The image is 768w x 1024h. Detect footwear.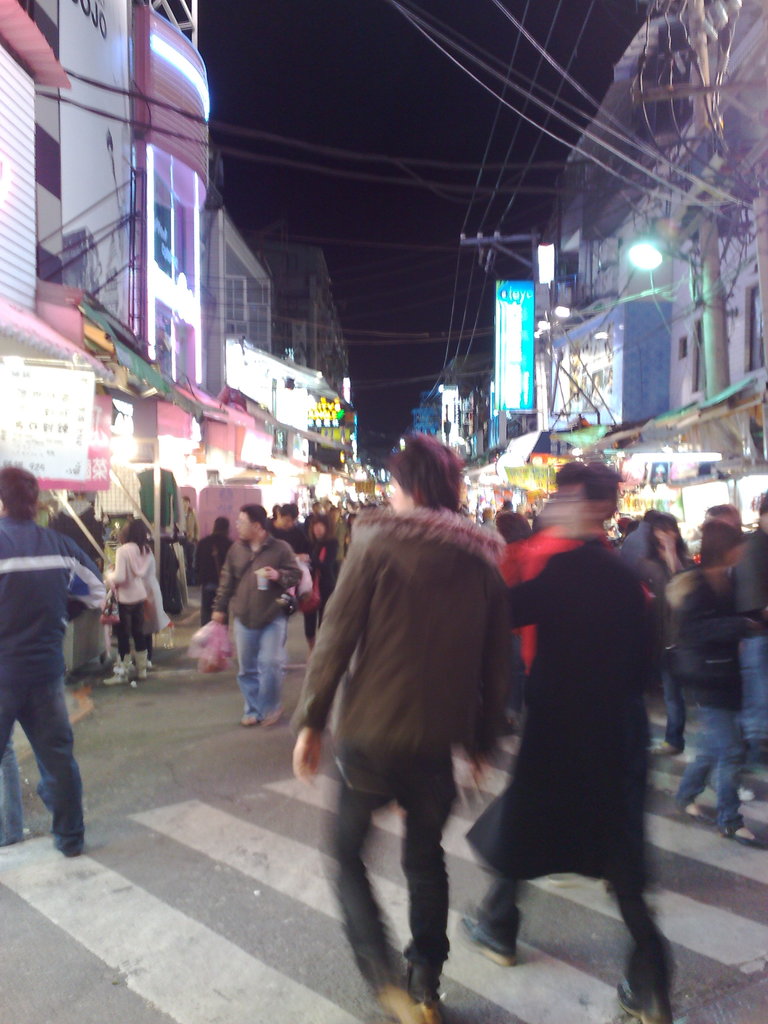
Detection: pyautogui.locateOnScreen(618, 980, 669, 1023).
